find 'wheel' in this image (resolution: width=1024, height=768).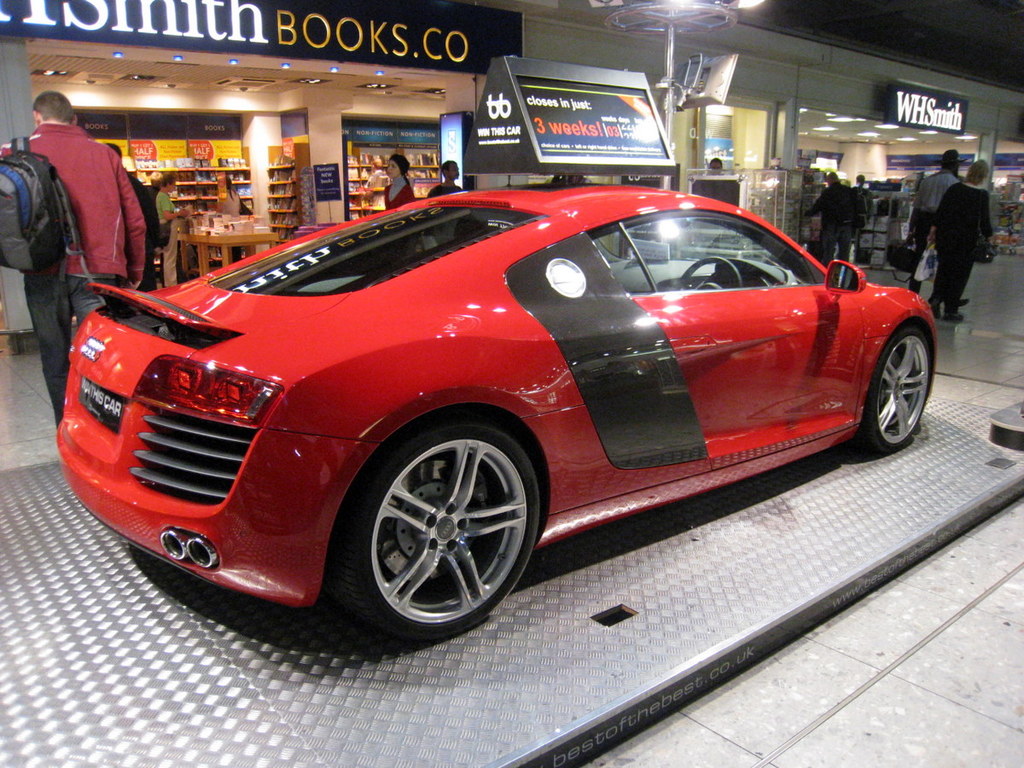
[x1=680, y1=255, x2=740, y2=288].
